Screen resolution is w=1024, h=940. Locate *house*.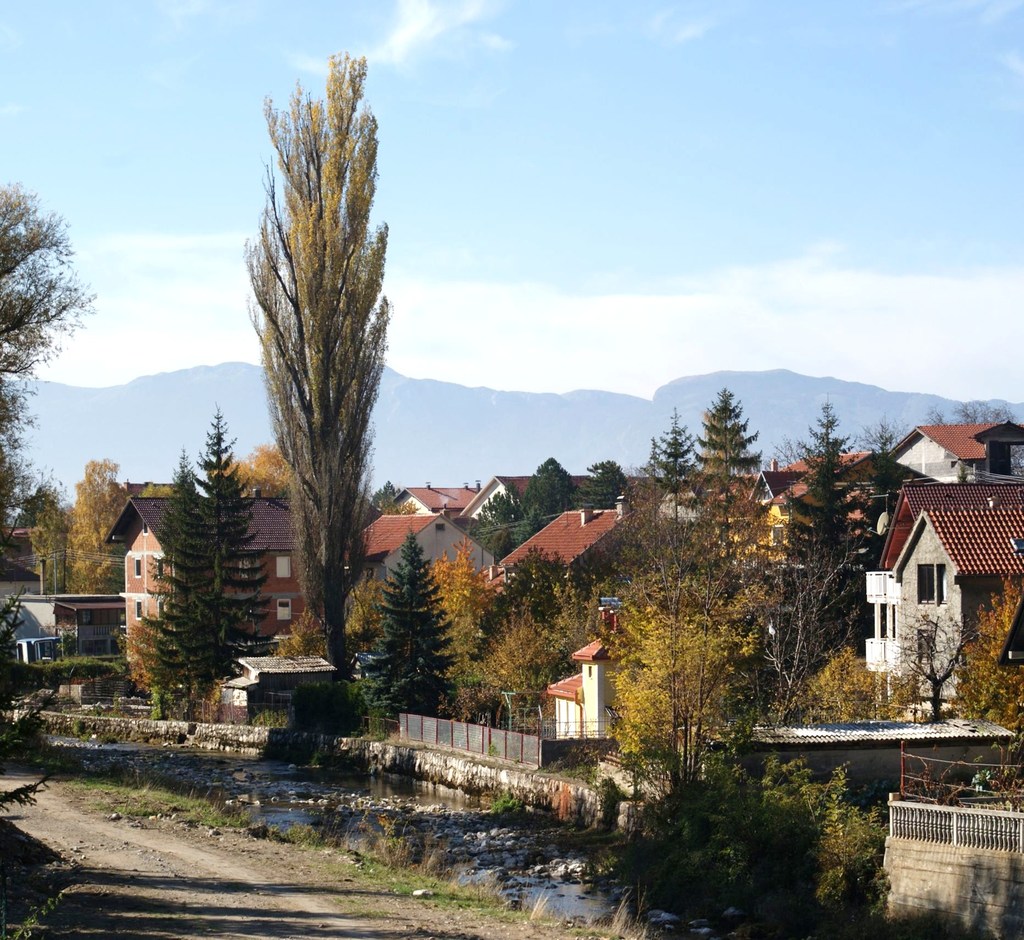
(740,465,839,536).
